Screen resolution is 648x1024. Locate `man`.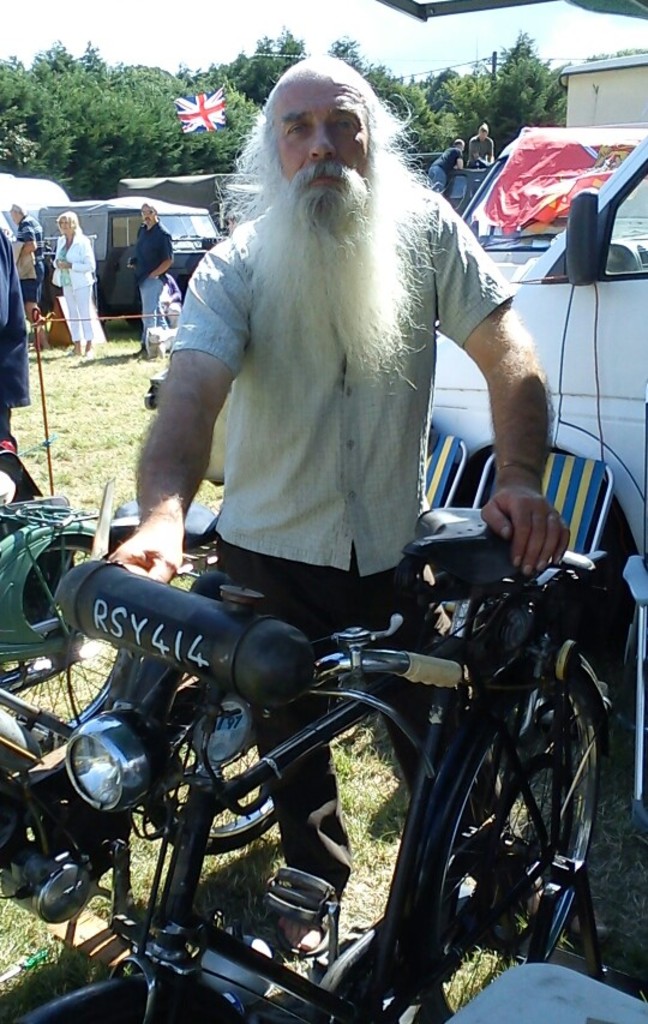
box=[132, 197, 179, 347].
